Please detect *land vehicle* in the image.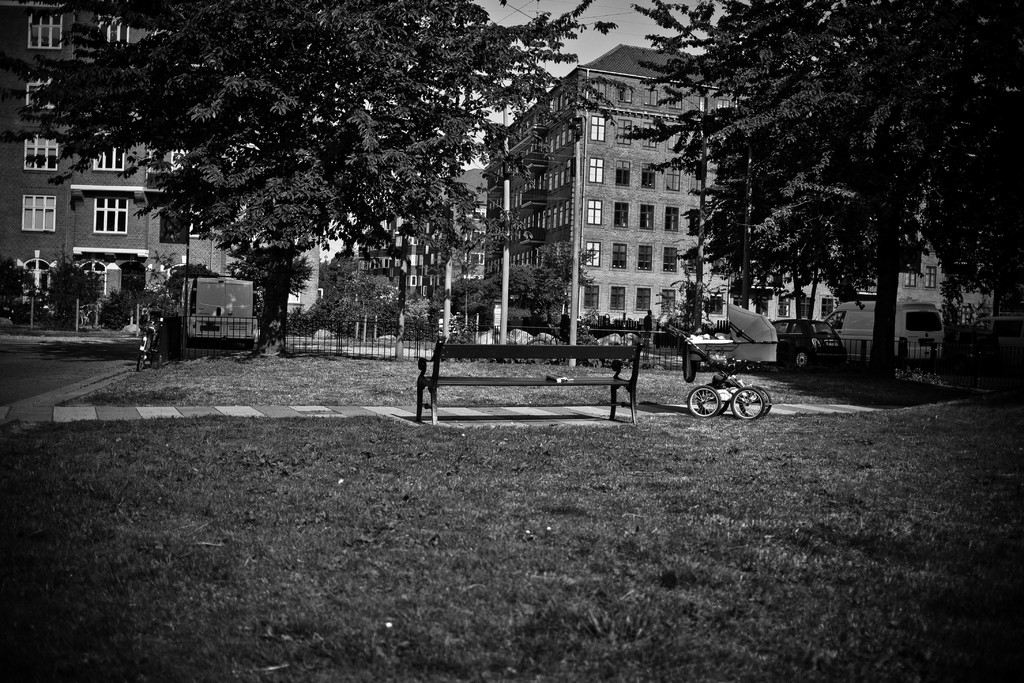
detection(313, 327, 338, 341).
